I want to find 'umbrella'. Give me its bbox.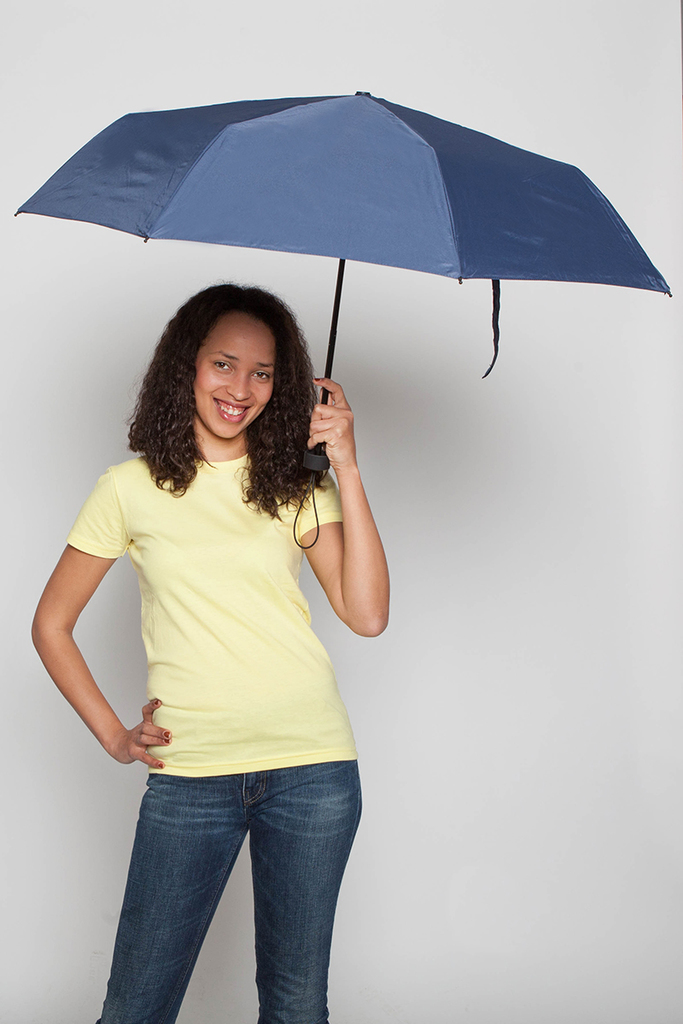
13:88:669:547.
